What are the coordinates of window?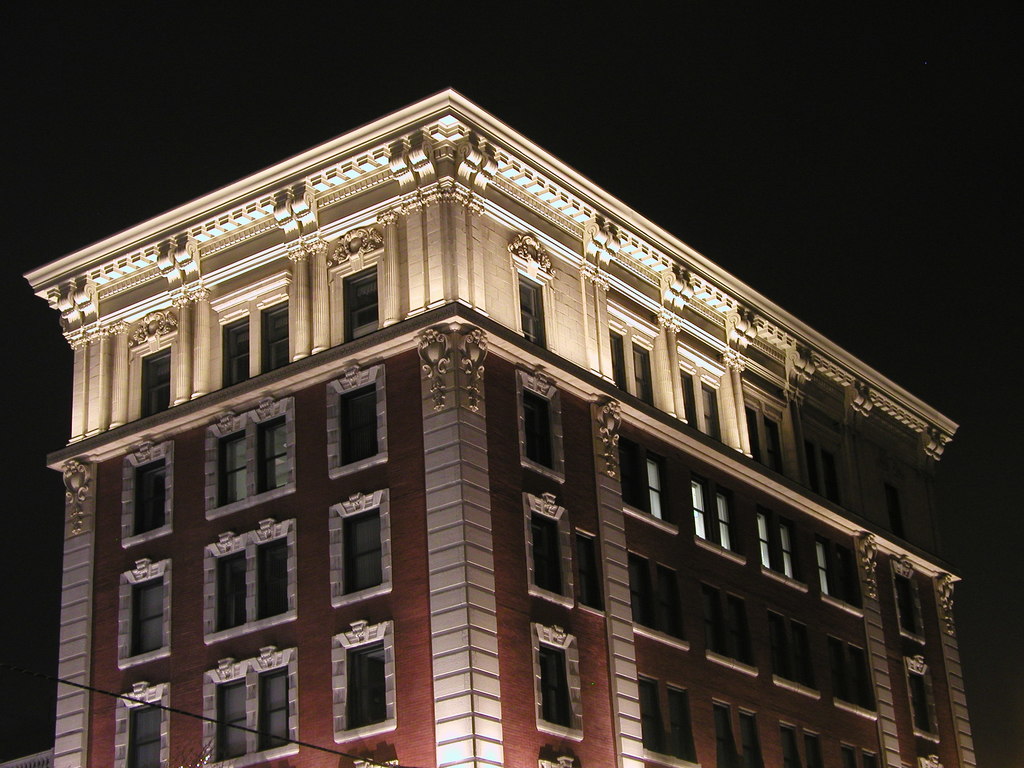
Rect(127, 573, 170, 653).
